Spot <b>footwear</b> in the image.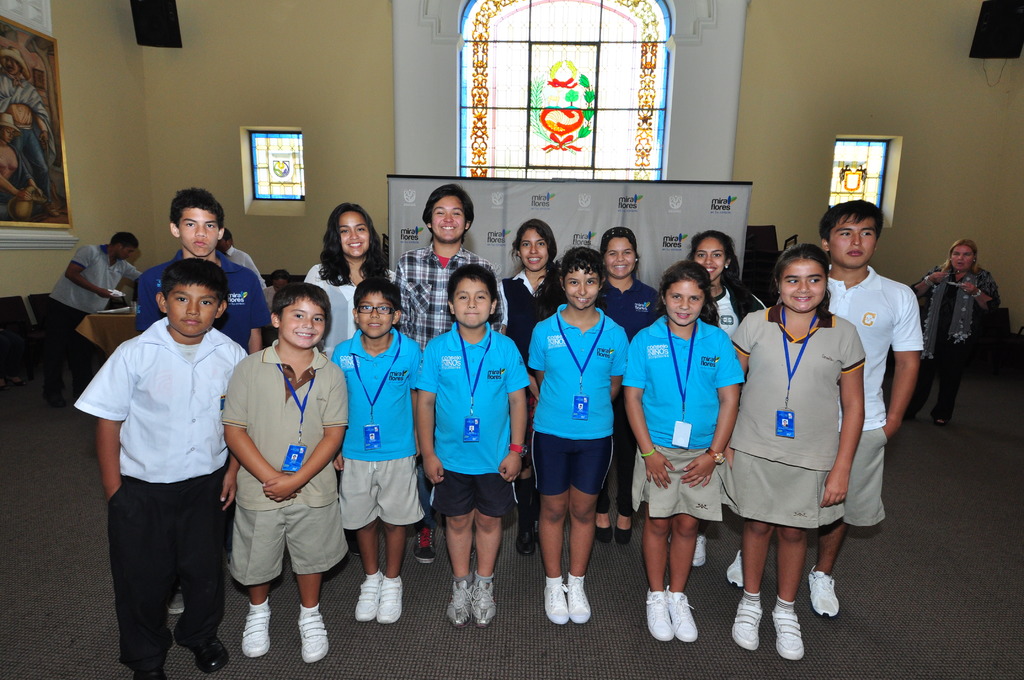
<b>footwear</b> found at box(294, 606, 330, 663).
